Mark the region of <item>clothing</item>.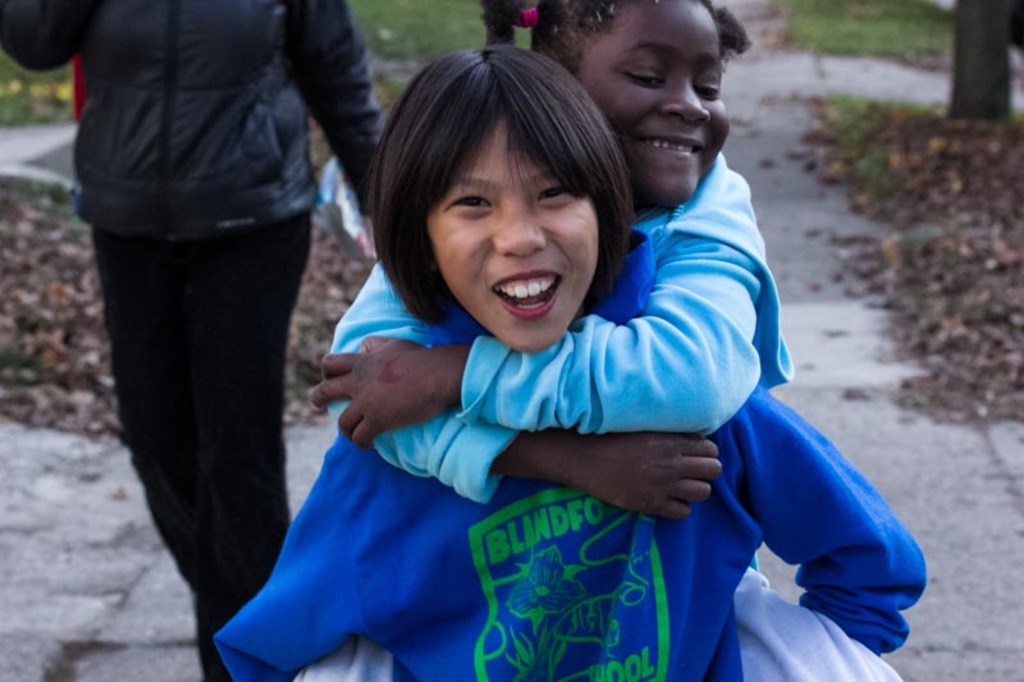
Region: x1=214 y1=212 x2=924 y2=681.
